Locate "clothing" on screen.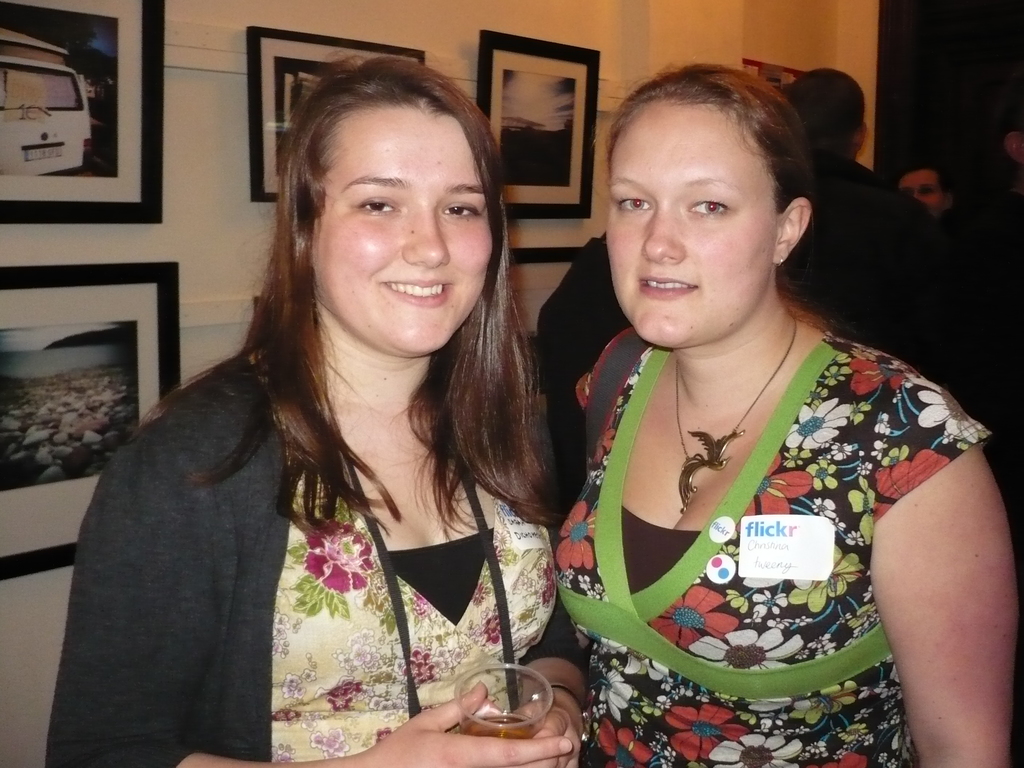
On screen at (left=783, top=151, right=951, bottom=396).
